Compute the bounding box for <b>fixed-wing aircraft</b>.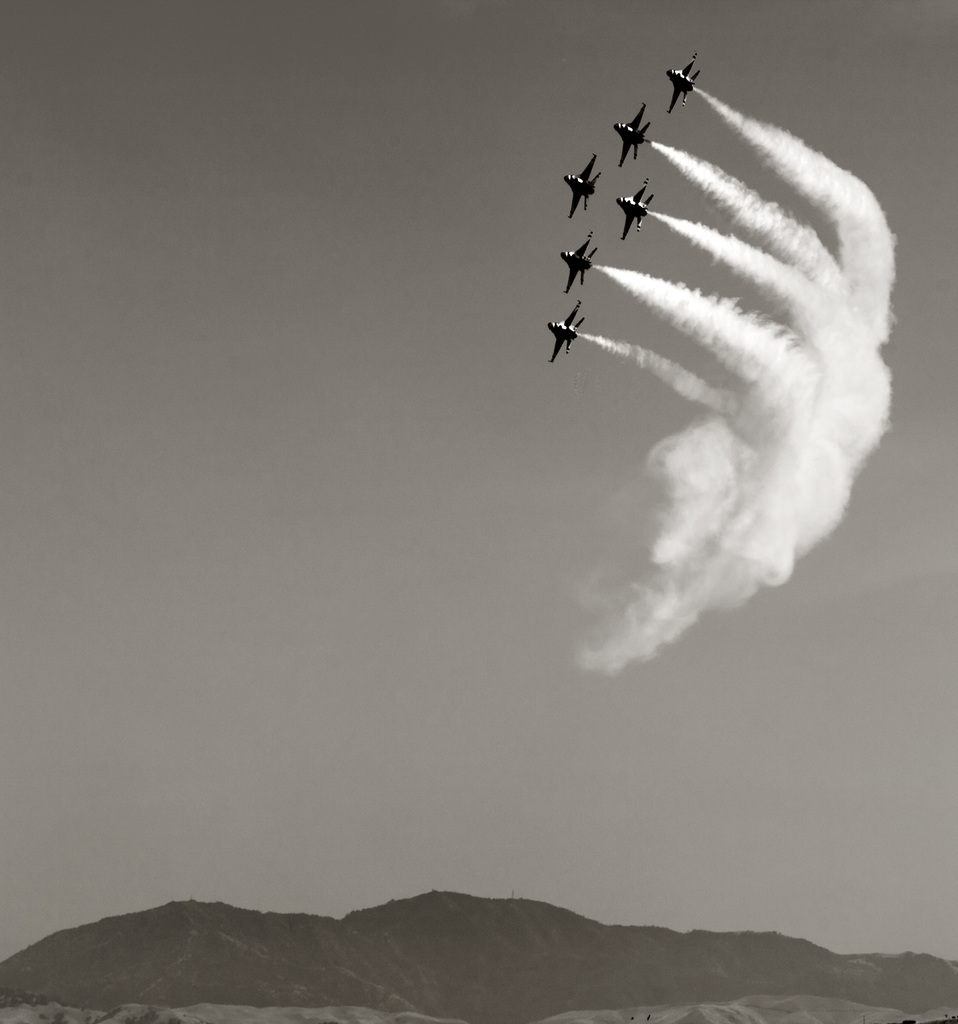
(left=664, top=52, right=706, bottom=116).
